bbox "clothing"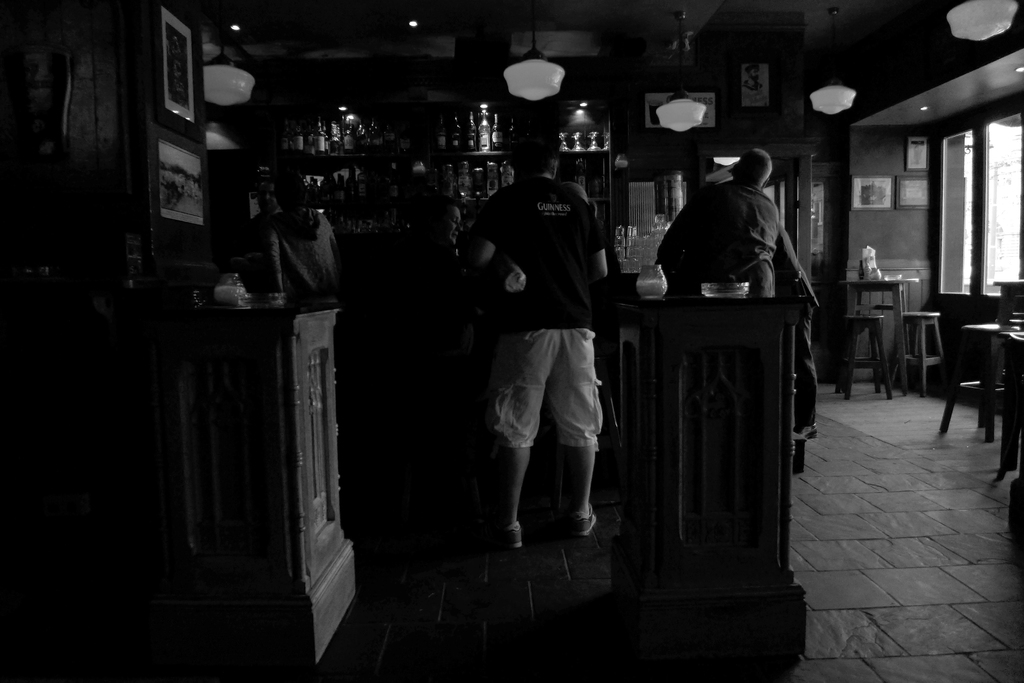
box=[469, 171, 609, 335]
